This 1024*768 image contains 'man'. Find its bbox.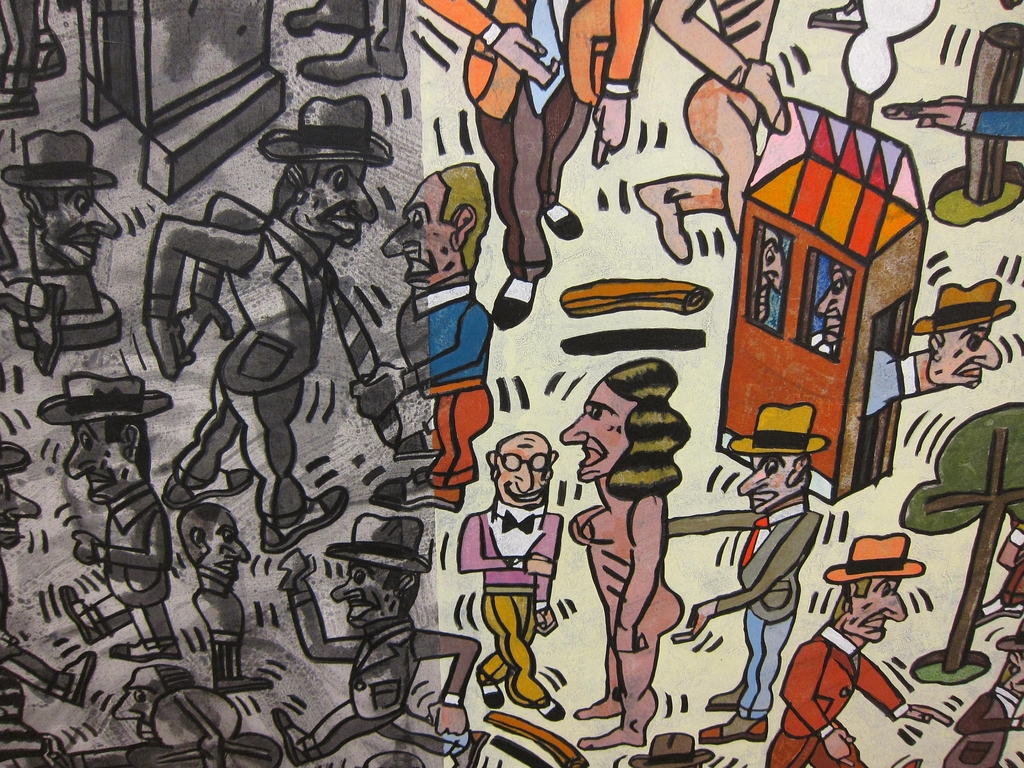
<bbox>0, 433, 100, 705</bbox>.
